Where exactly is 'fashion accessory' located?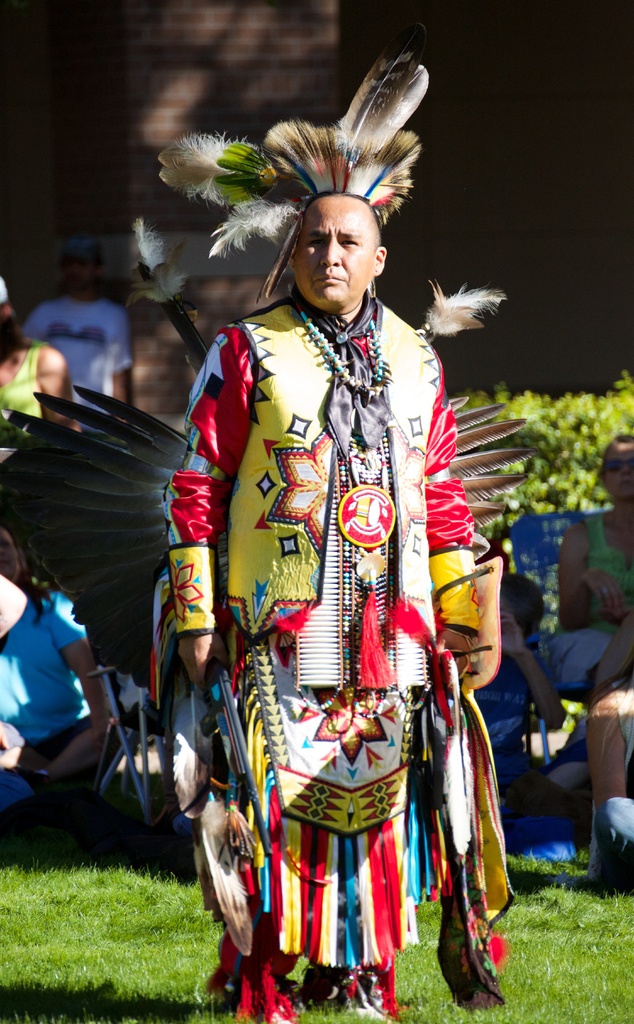
Its bounding box is [300,306,384,409].
